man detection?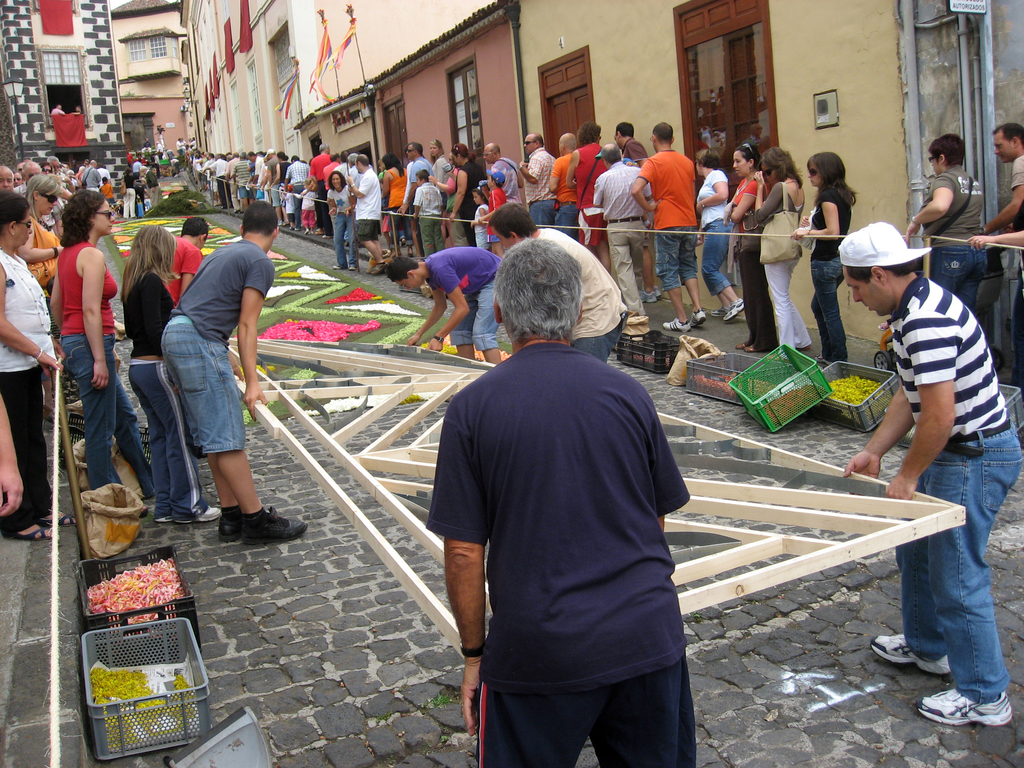
left=840, top=218, right=1022, bottom=724
